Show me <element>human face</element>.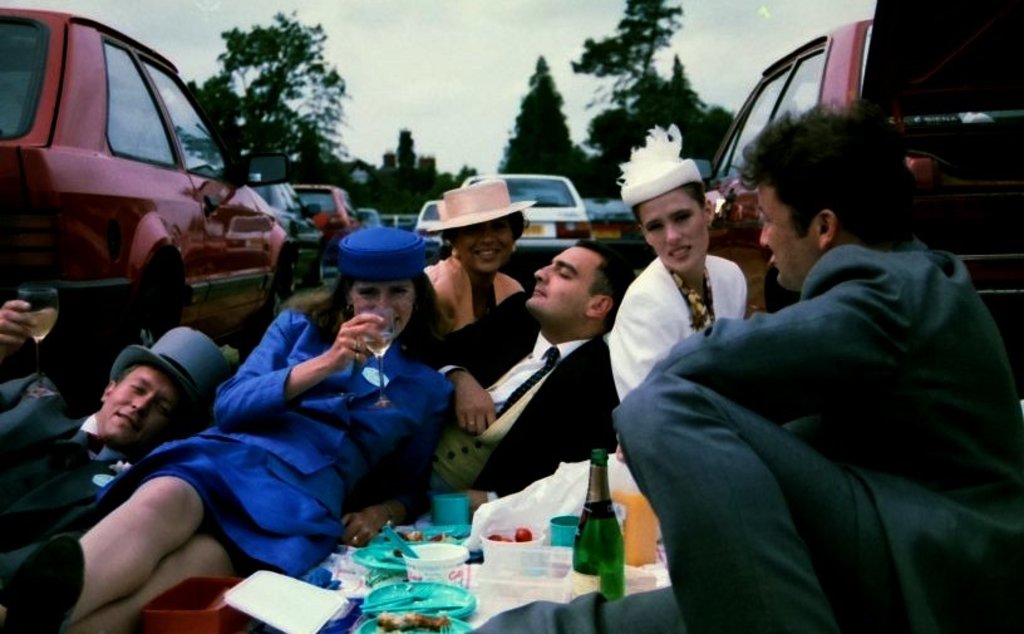
<element>human face</element> is here: 527 242 604 311.
